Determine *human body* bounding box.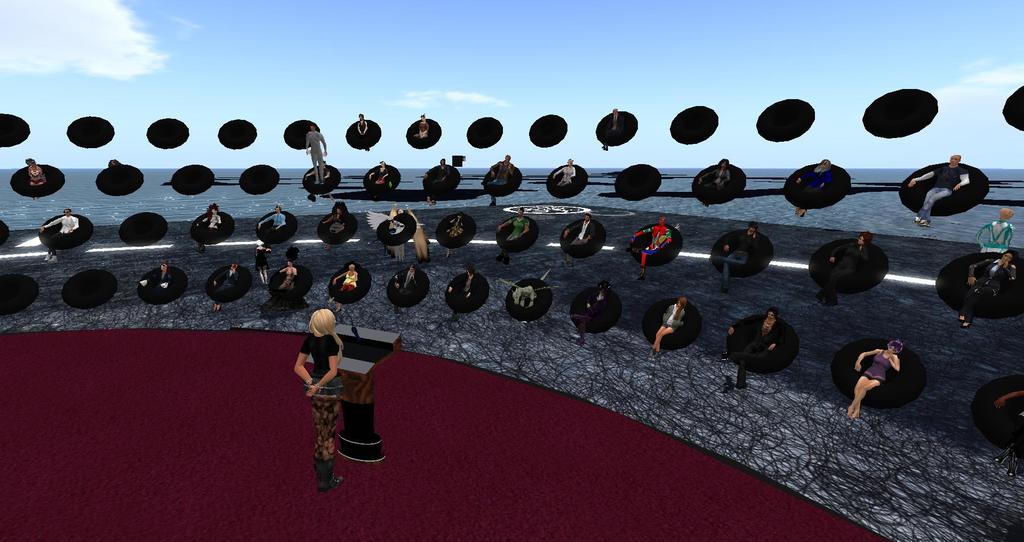
Determined: rect(568, 293, 606, 349).
